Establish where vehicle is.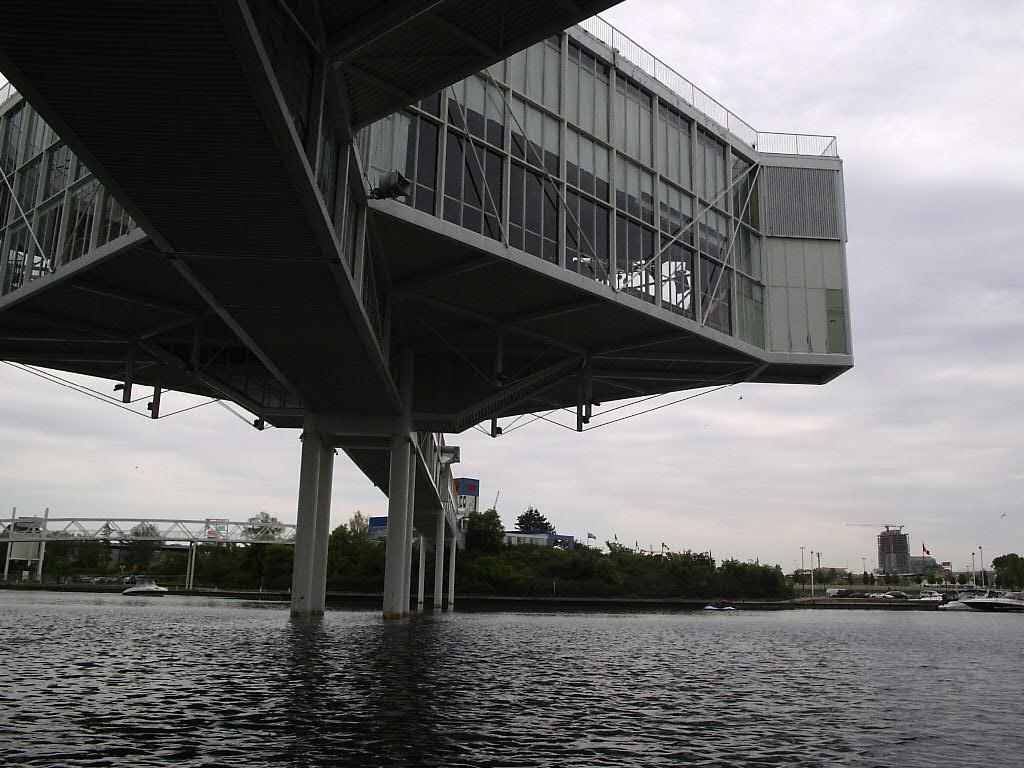
Established at bbox=[965, 590, 1023, 610].
